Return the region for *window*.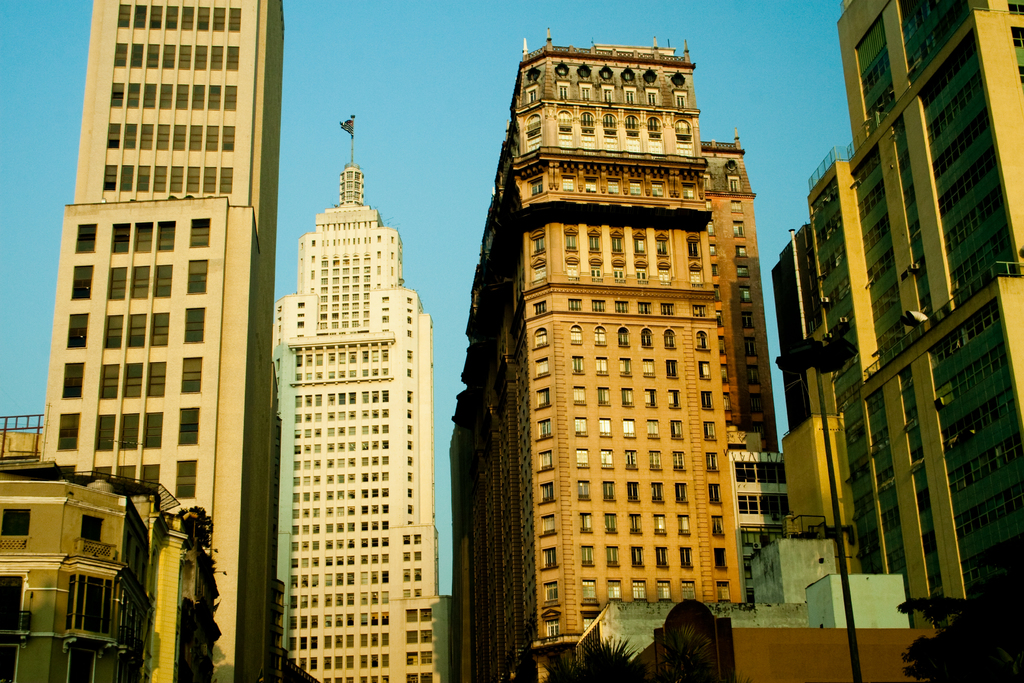
pyautogui.locateOnScreen(643, 392, 656, 407).
